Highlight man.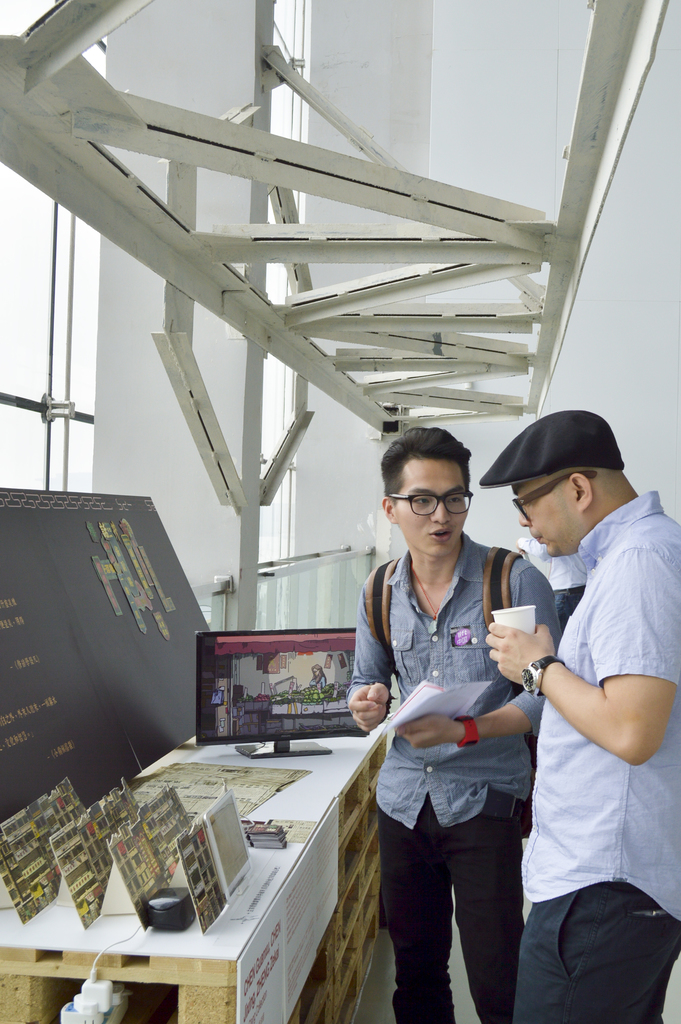
Highlighted region: x1=341, y1=428, x2=559, y2=1023.
